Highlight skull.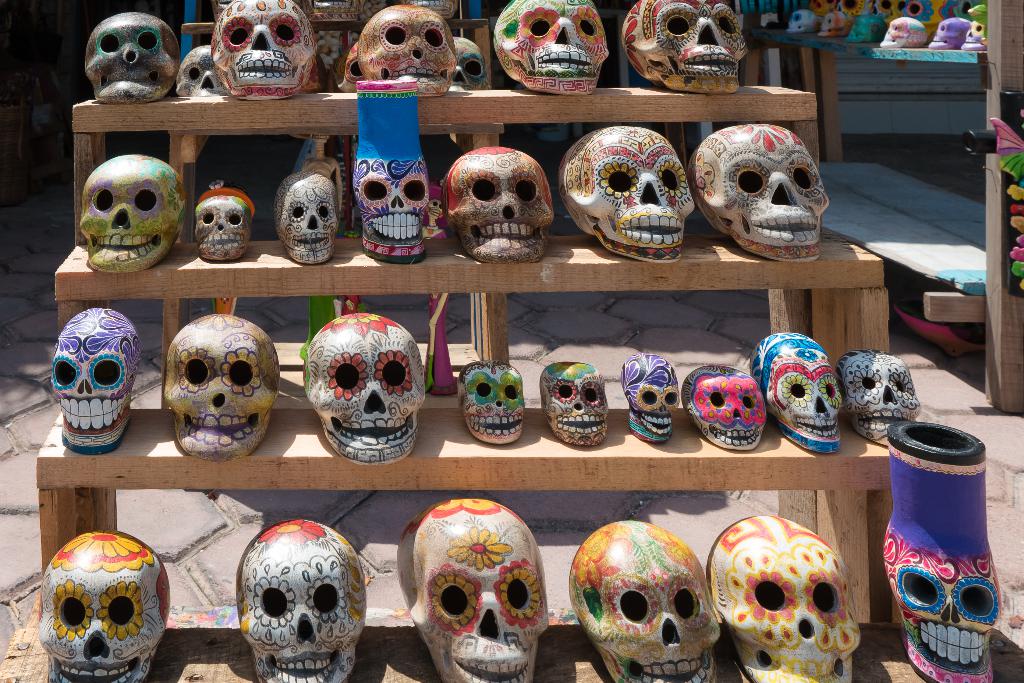
Highlighted region: 748, 333, 847, 450.
